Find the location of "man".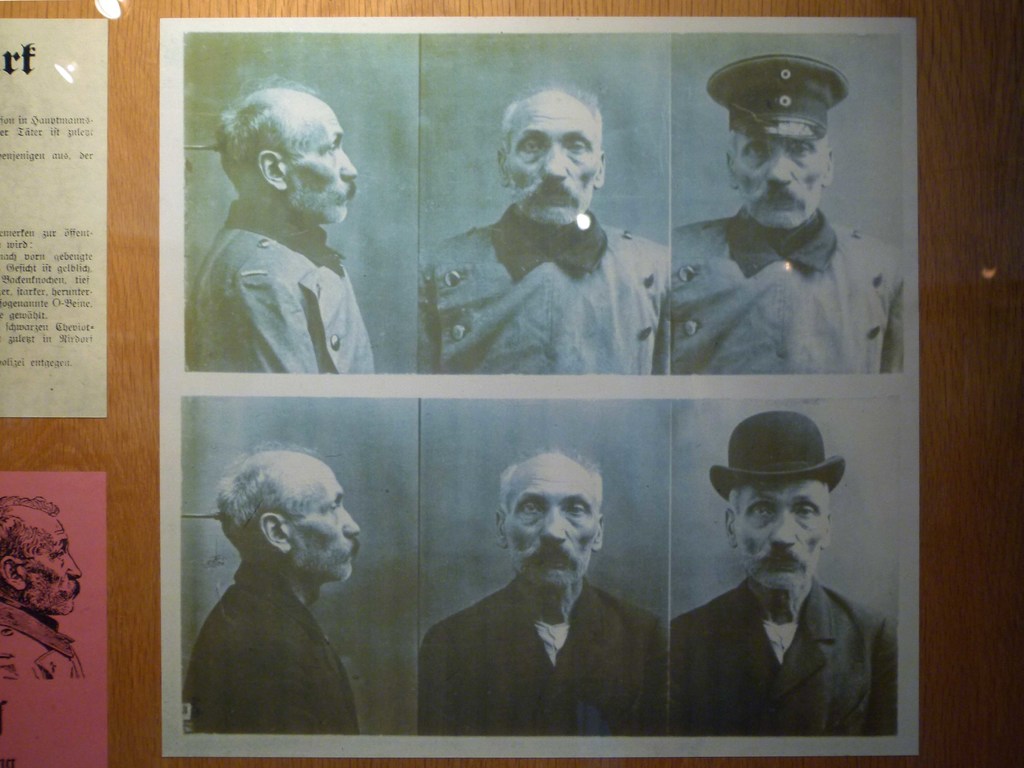
Location: x1=0 y1=492 x2=83 y2=683.
